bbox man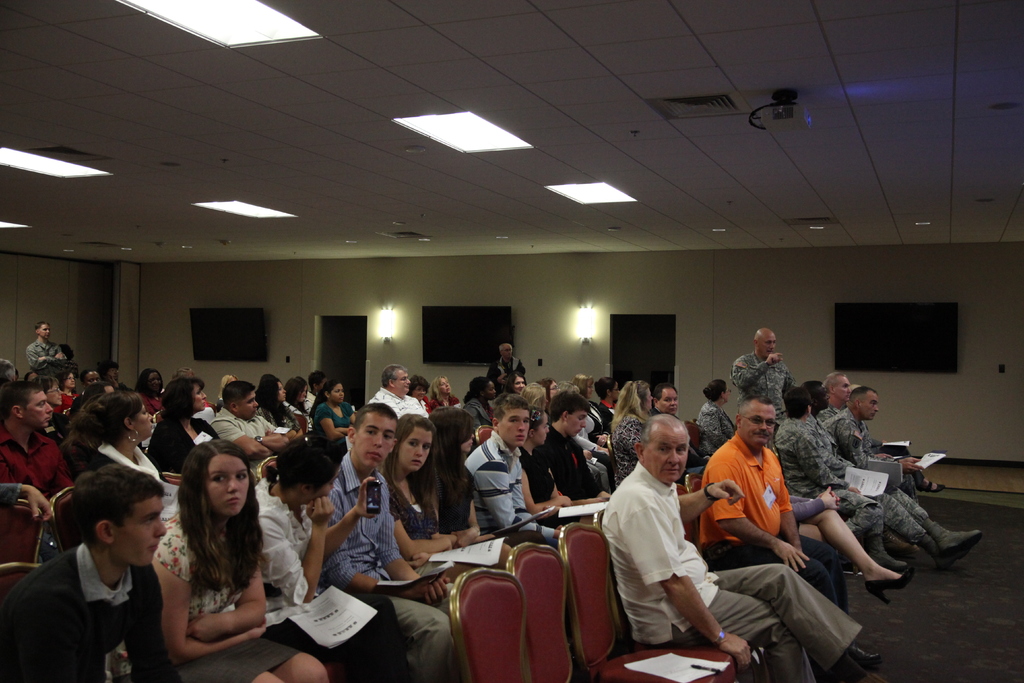
[0,379,75,563]
